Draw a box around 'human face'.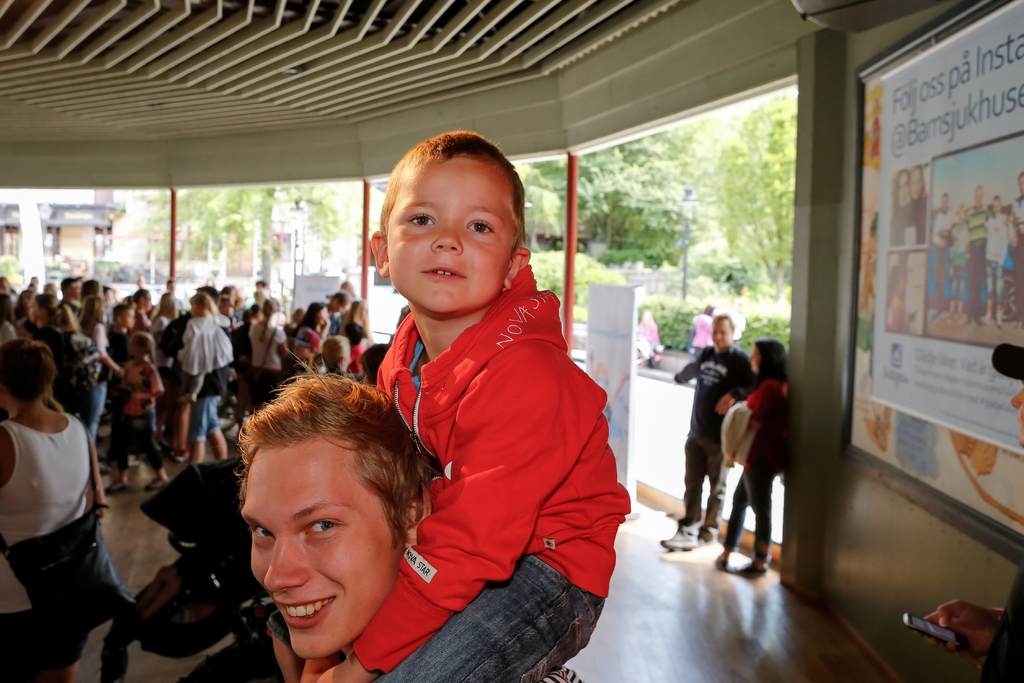
left=959, top=209, right=966, bottom=224.
